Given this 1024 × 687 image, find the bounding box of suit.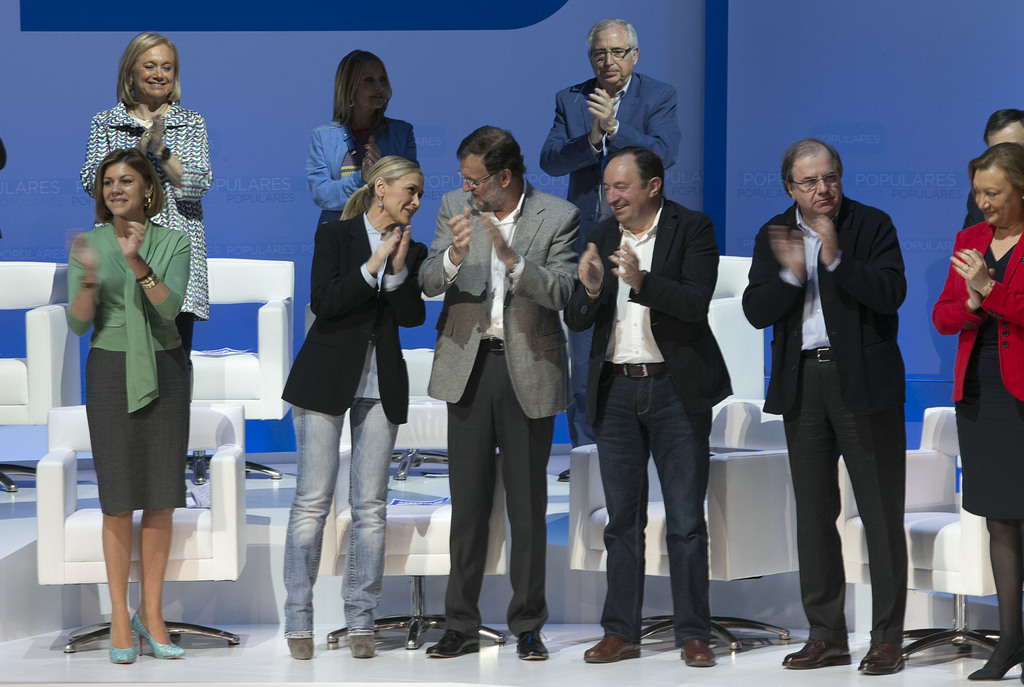
532/76/673/447.
